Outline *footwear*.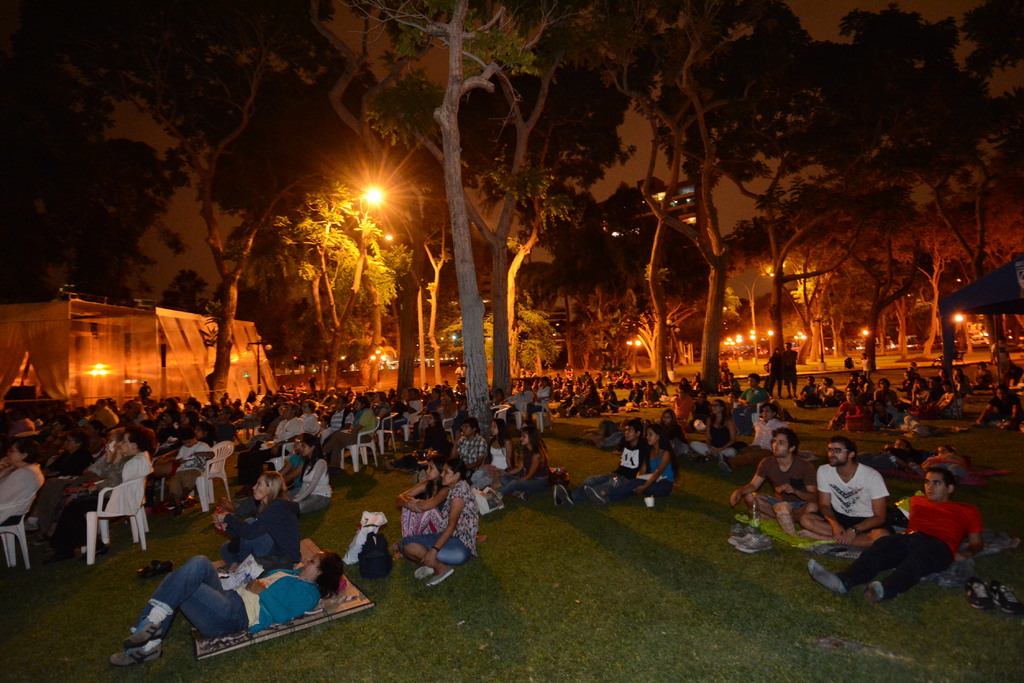
Outline: [584, 483, 611, 505].
